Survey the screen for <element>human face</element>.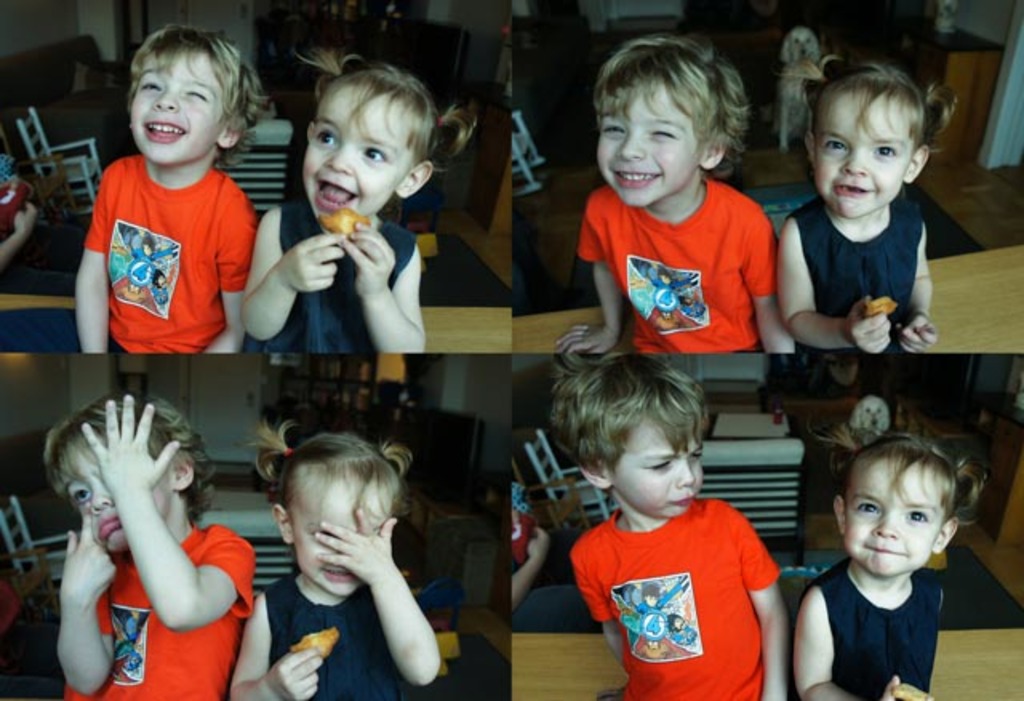
Survey found: bbox(846, 463, 942, 573).
